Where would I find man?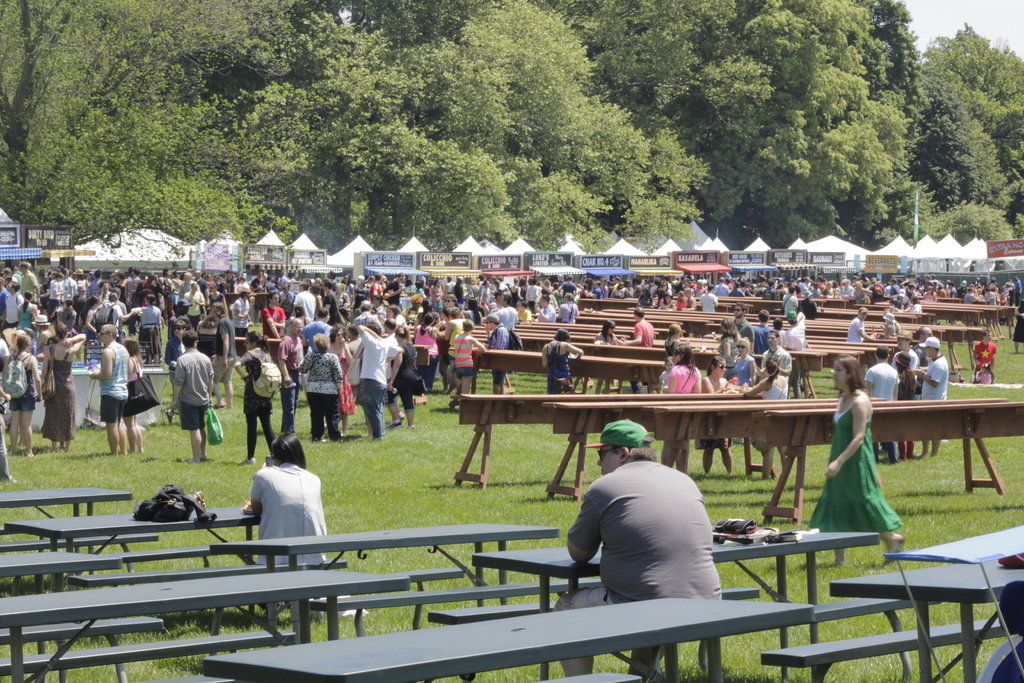
At (731, 302, 756, 349).
